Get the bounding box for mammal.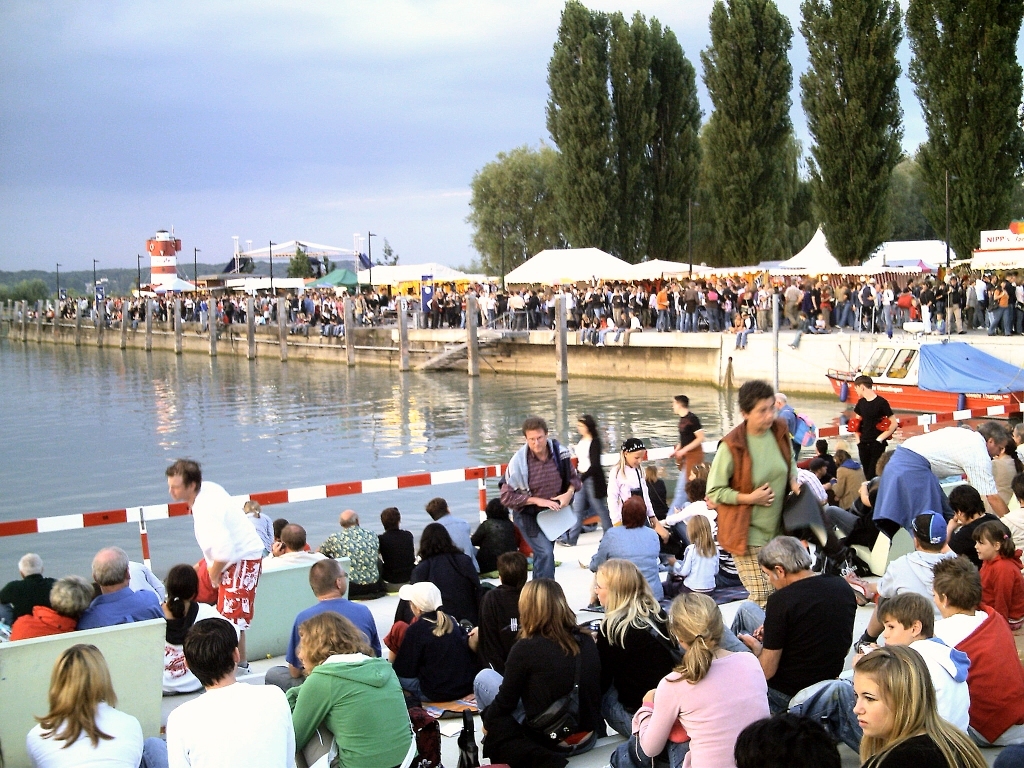
701 375 797 600.
